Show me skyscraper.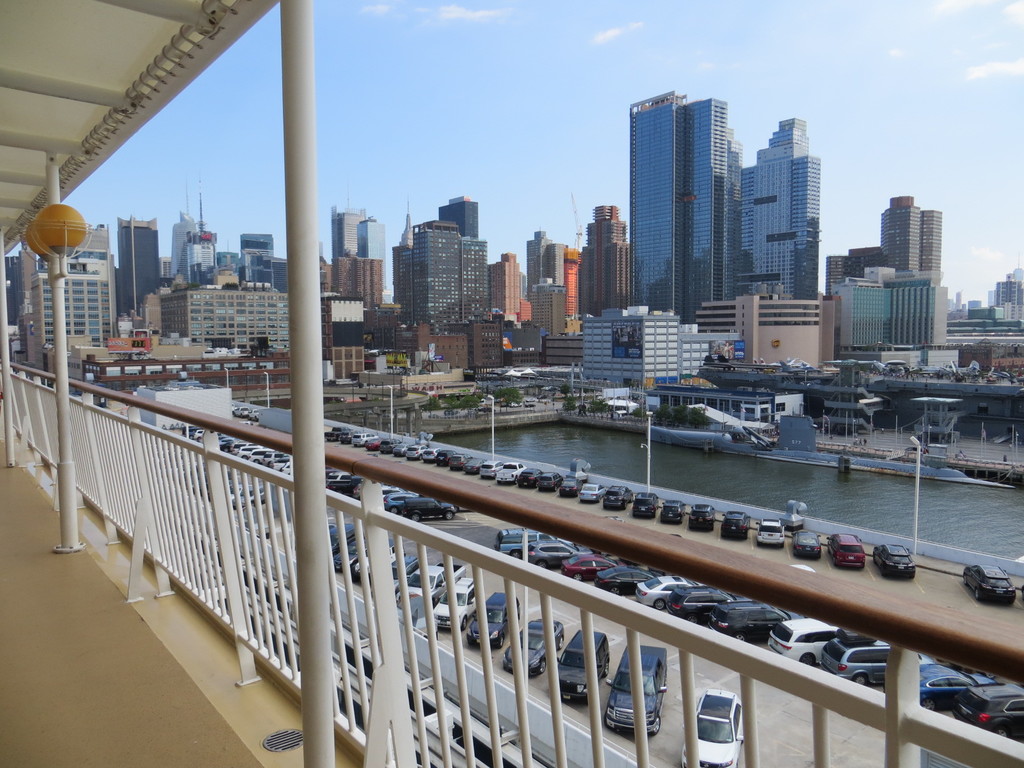
skyscraper is here: x1=882, y1=196, x2=943, y2=289.
